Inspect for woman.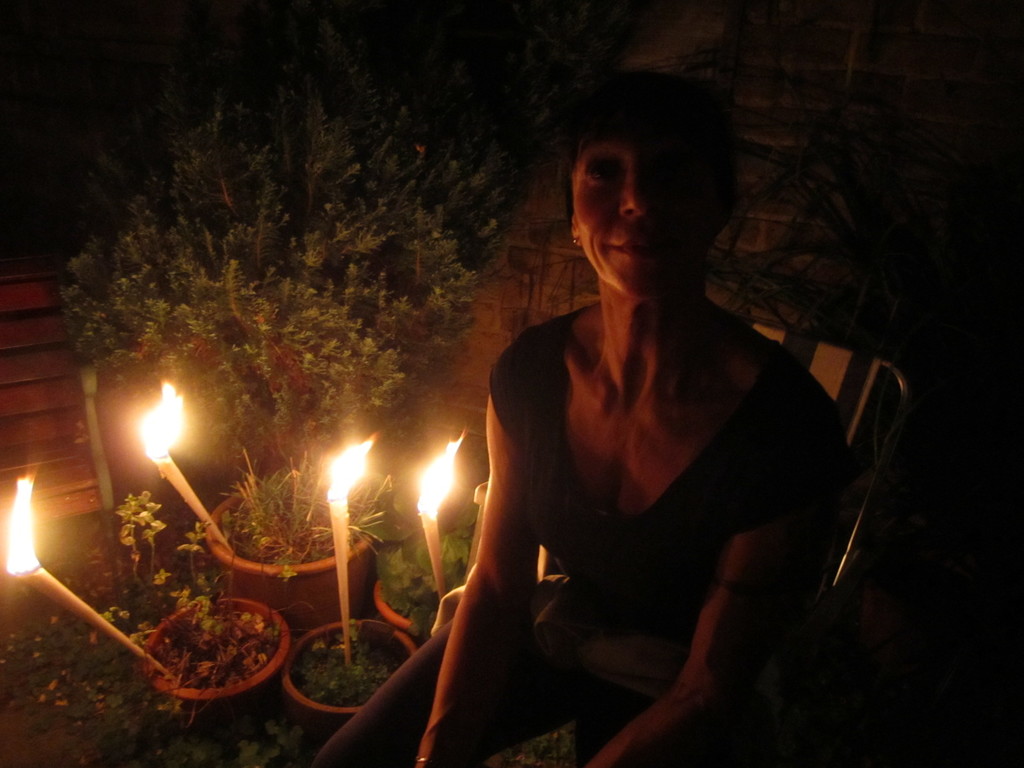
Inspection: 251/84/892/761.
